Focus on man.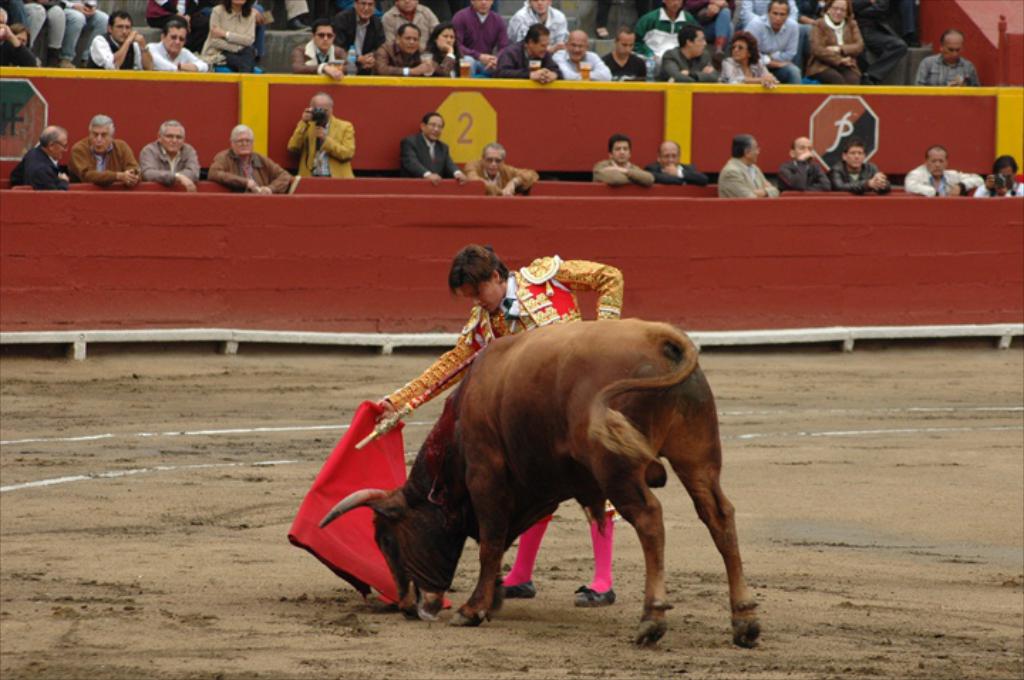
Focused at bbox=(465, 141, 540, 195).
